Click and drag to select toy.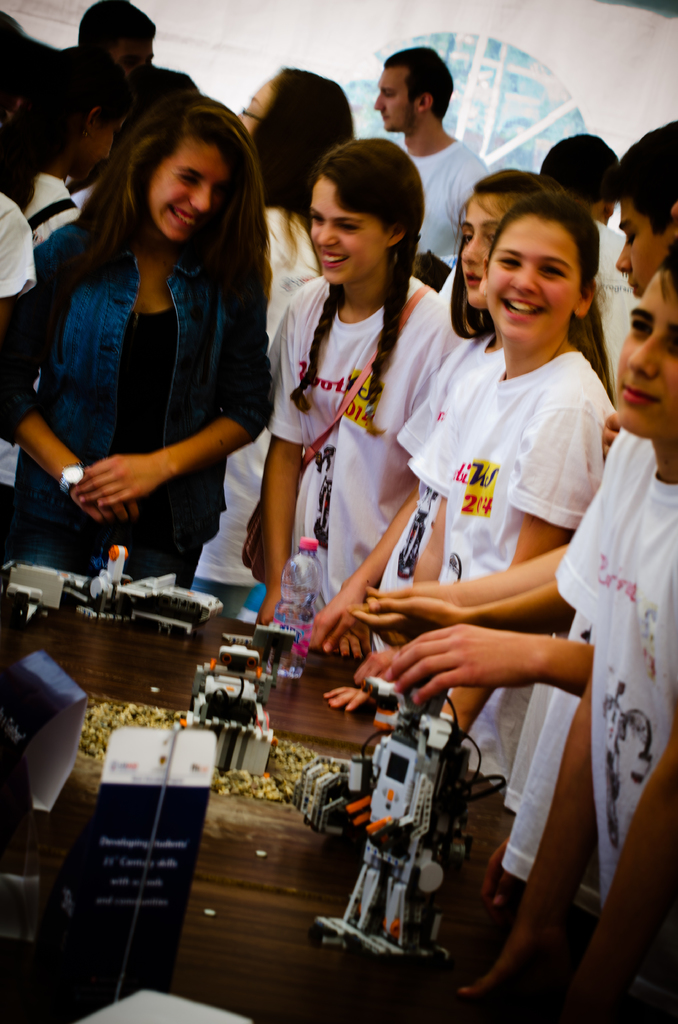
Selection: <region>190, 641, 275, 728</region>.
